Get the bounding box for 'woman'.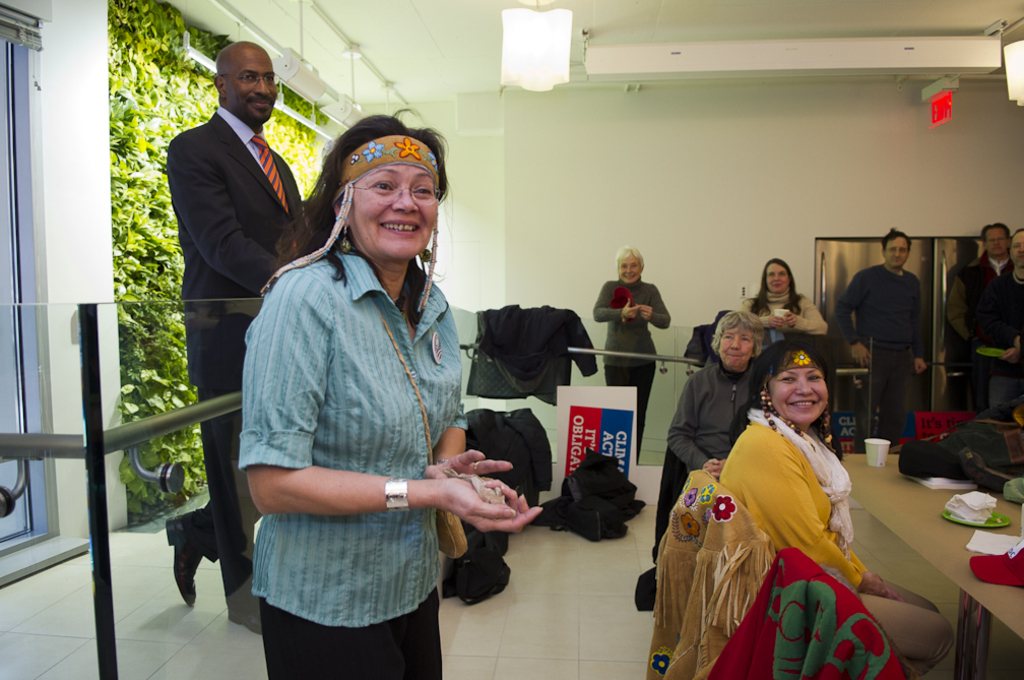
Rect(657, 301, 772, 494).
